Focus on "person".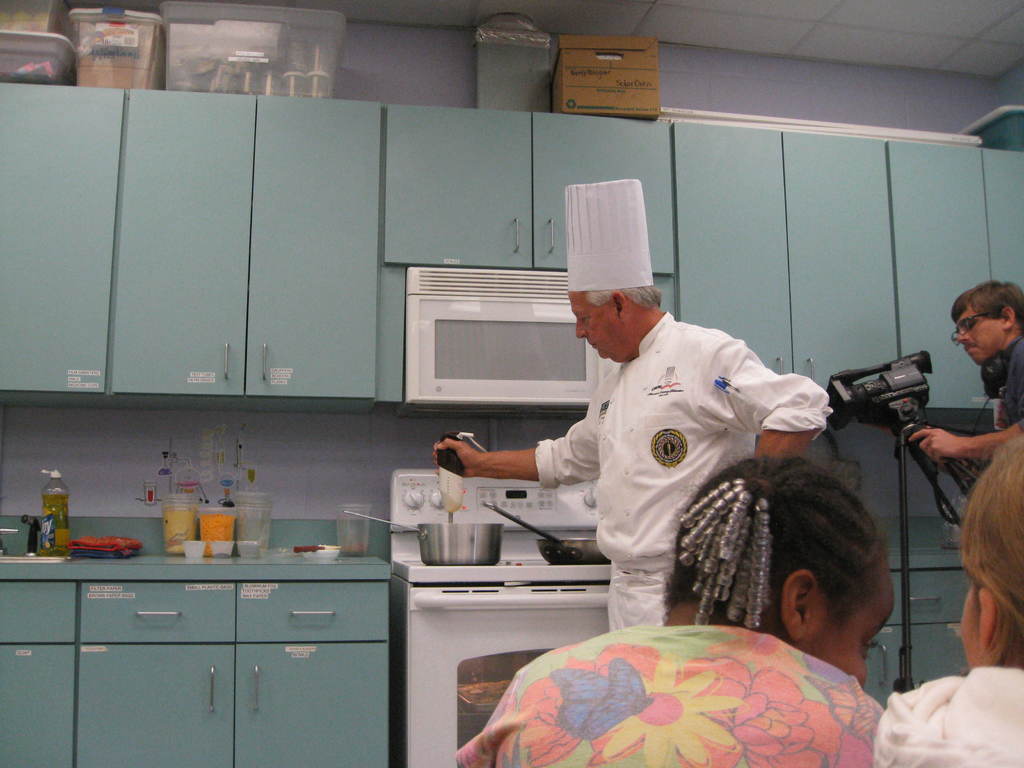
Focused at (x1=436, y1=277, x2=830, y2=634).
